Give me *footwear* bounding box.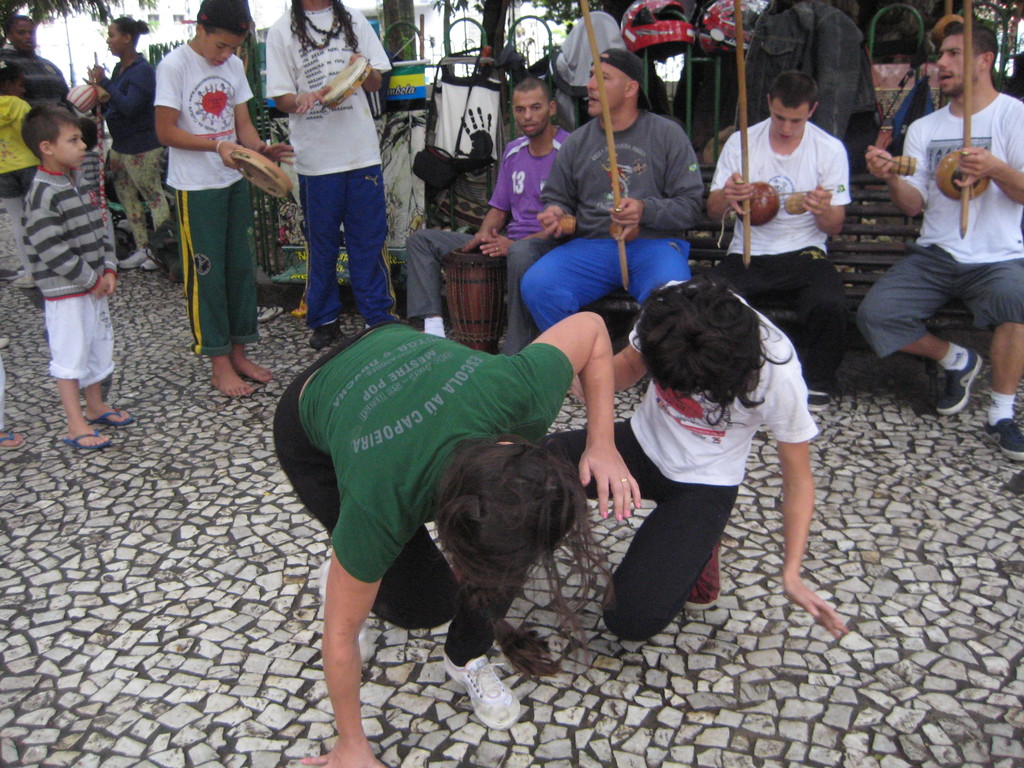
Rect(937, 346, 982, 413).
